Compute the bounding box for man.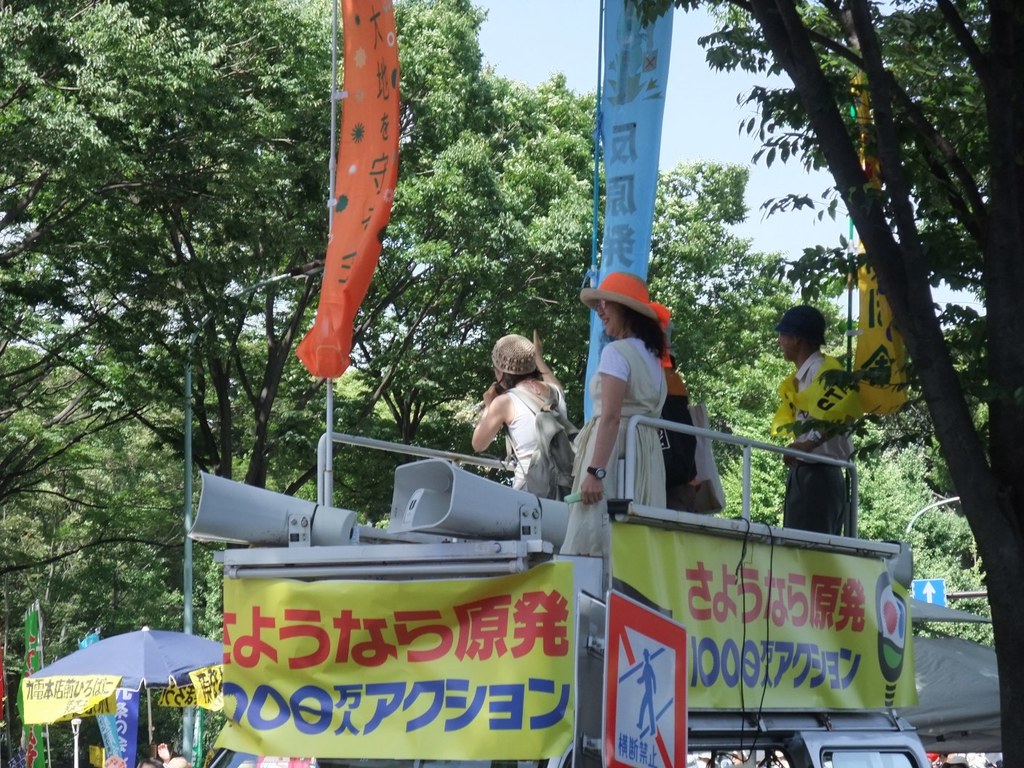
l=767, t=311, r=887, b=504.
